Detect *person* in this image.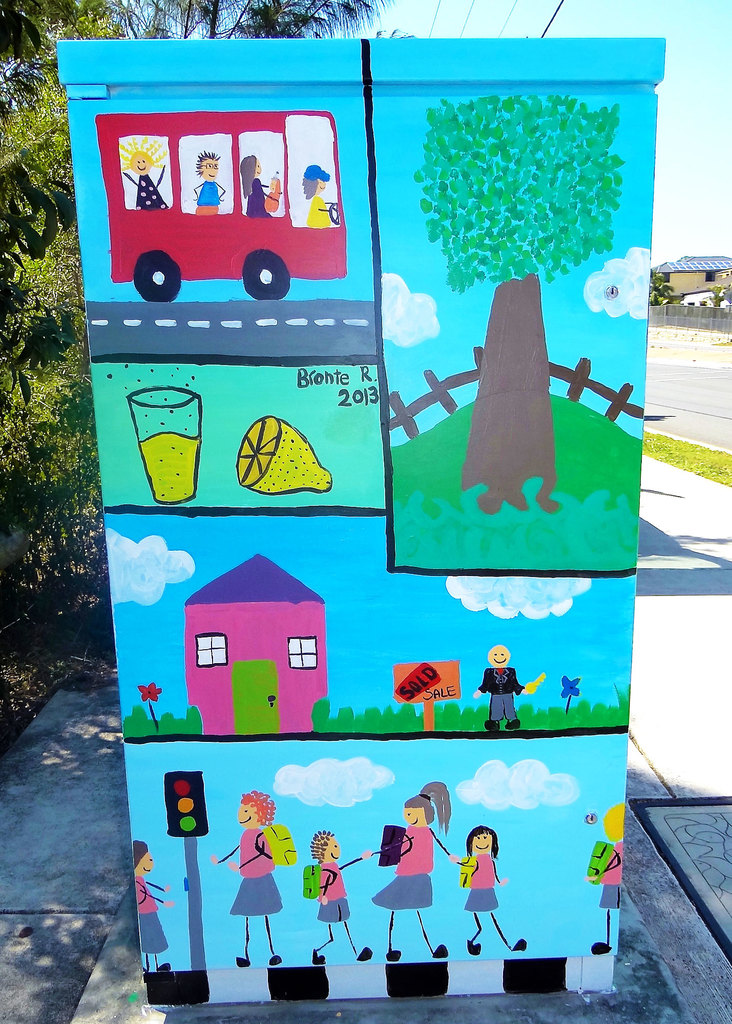
Detection: Rect(187, 146, 229, 216).
